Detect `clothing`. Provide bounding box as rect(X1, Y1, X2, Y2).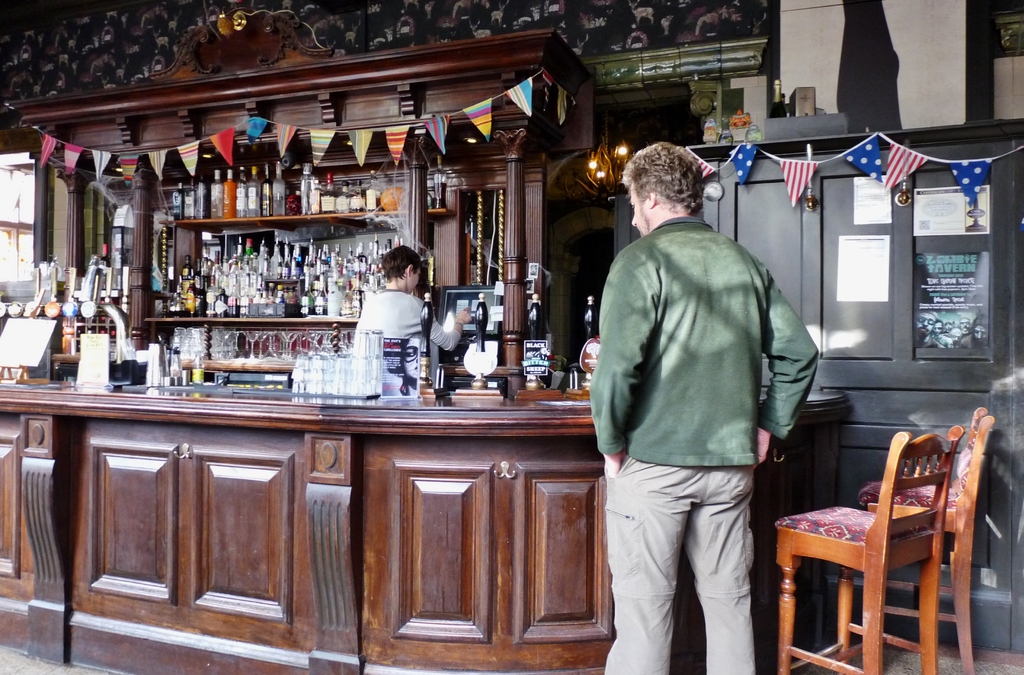
rect(652, 216, 711, 232).
